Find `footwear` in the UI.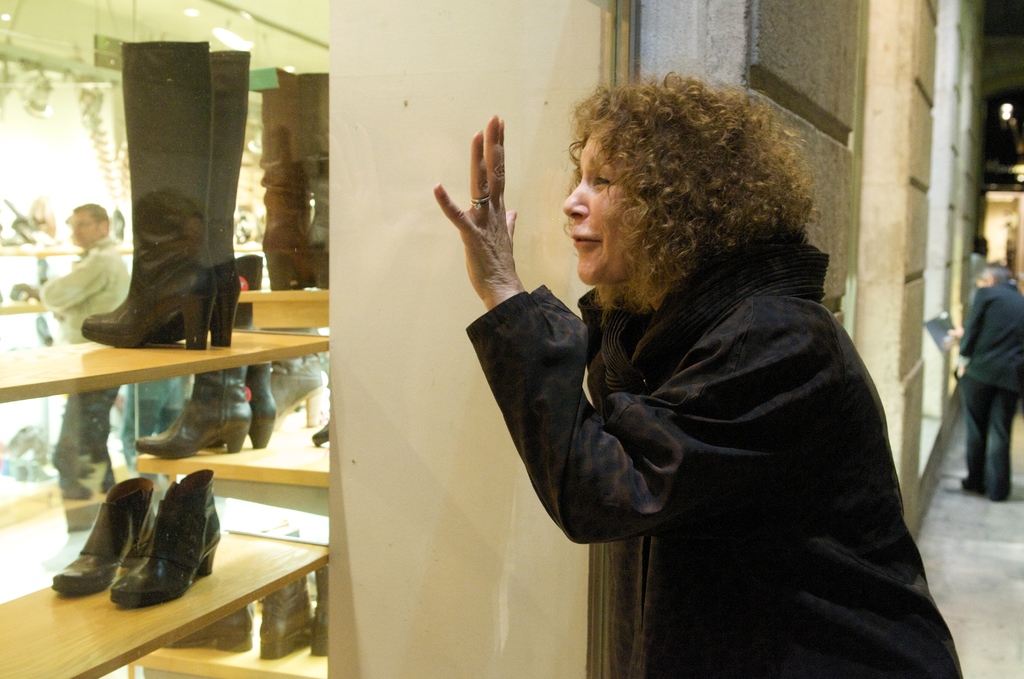
UI element at {"x1": 260, "y1": 575, "x2": 314, "y2": 654}.
